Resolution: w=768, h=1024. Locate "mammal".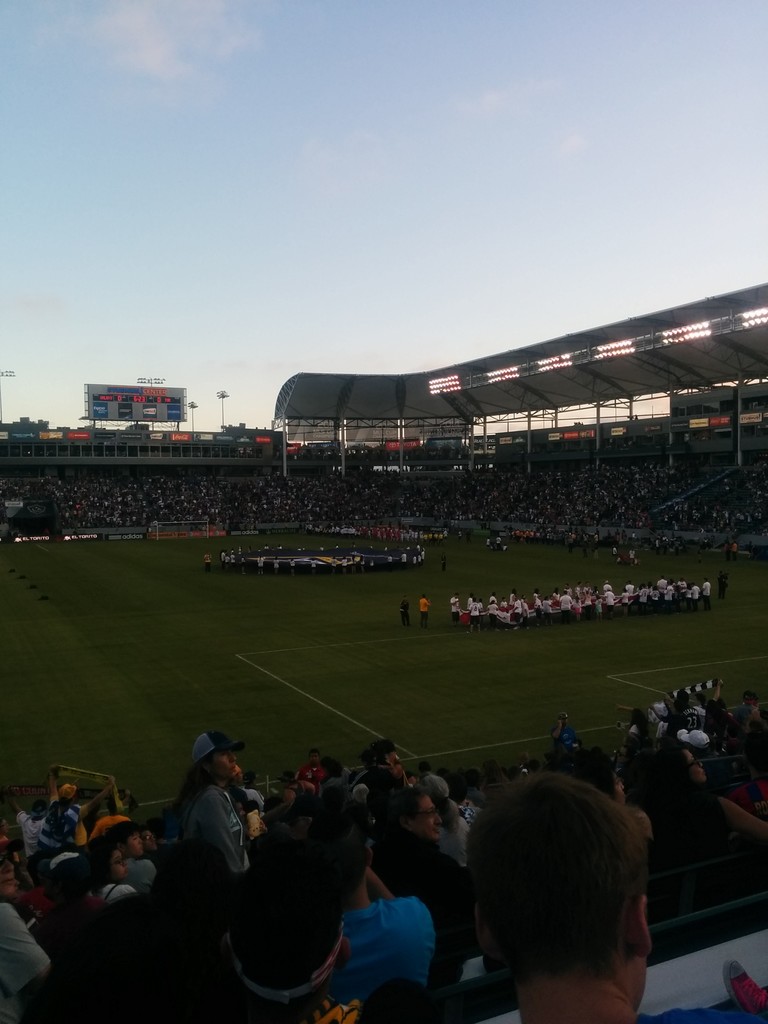
rect(396, 596, 413, 623).
